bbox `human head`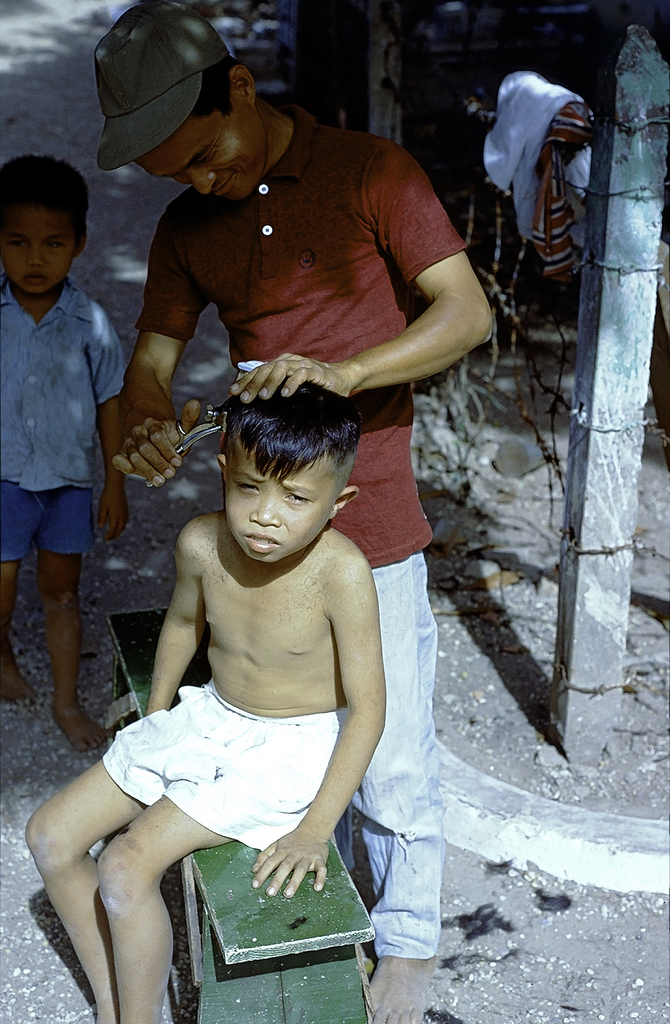
(left=90, top=0, right=266, bottom=204)
